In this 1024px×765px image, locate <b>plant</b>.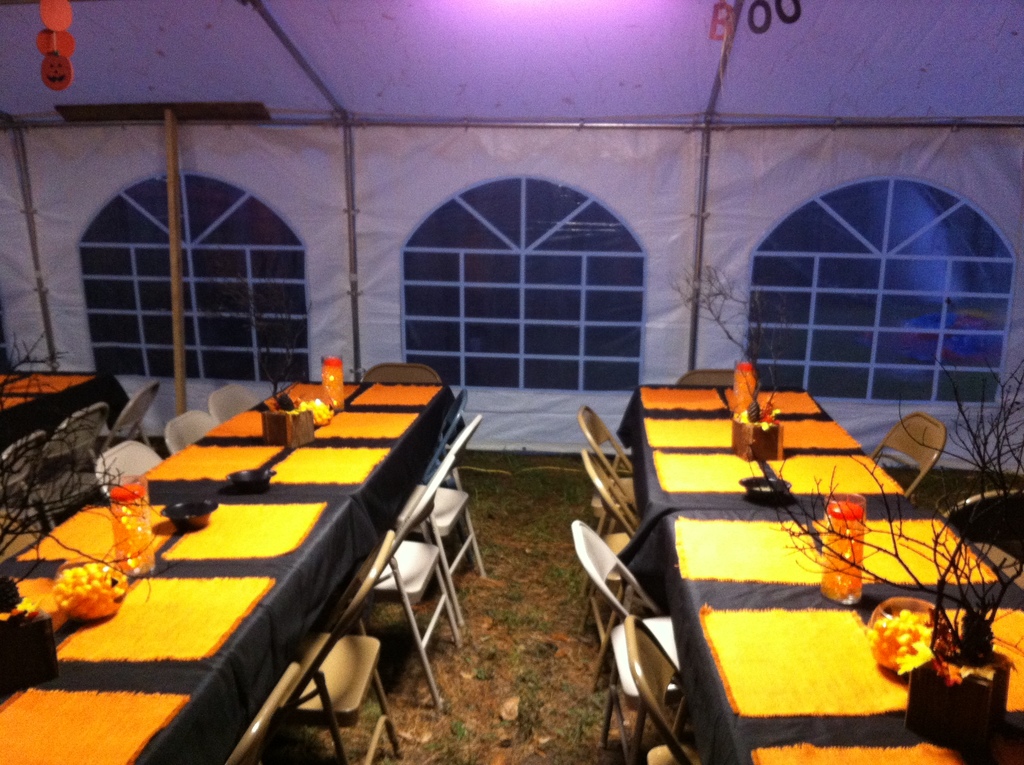
Bounding box: box=[534, 529, 550, 544].
